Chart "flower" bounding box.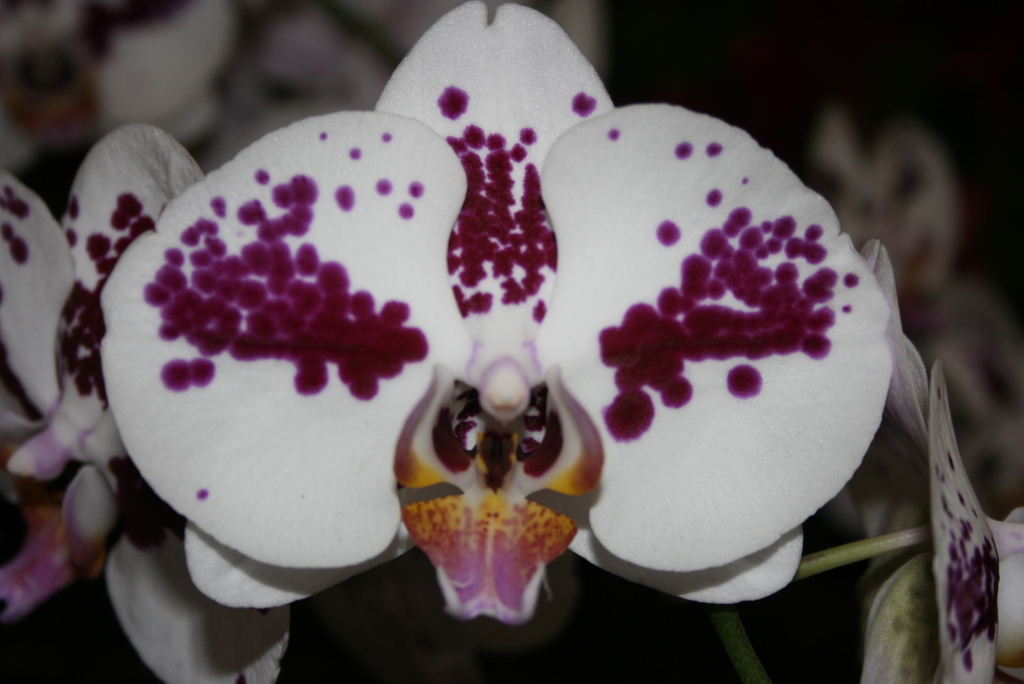
Charted: <bbox>856, 234, 1023, 683</bbox>.
